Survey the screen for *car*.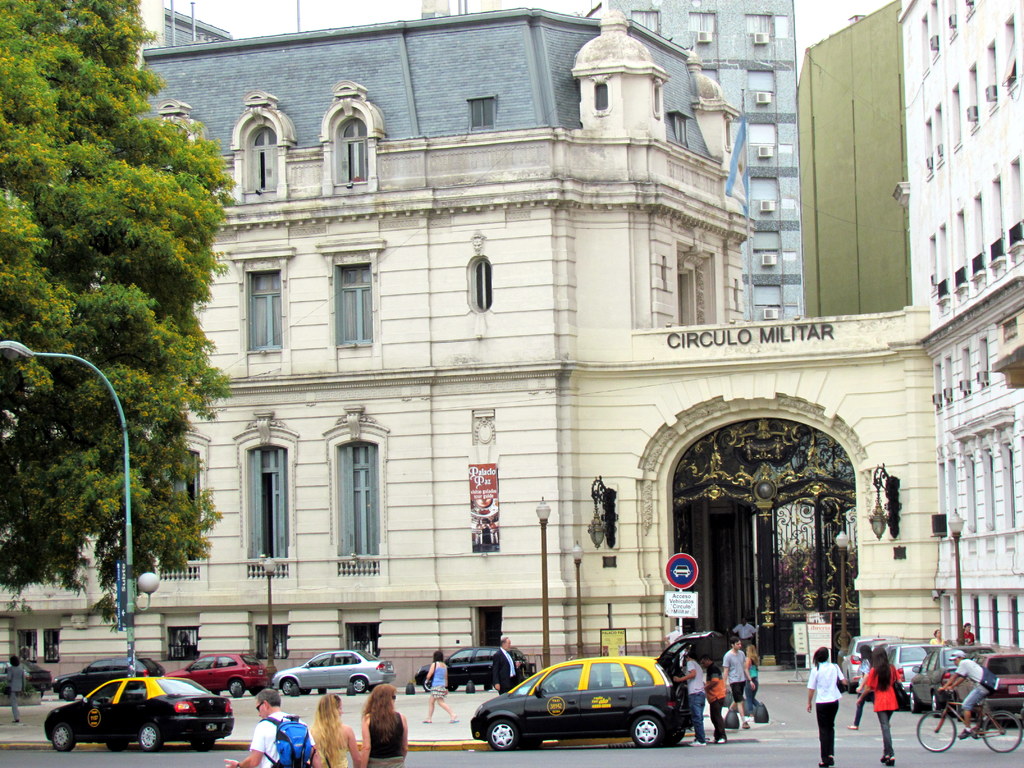
Survey found: pyautogui.locateOnScreen(163, 651, 278, 696).
